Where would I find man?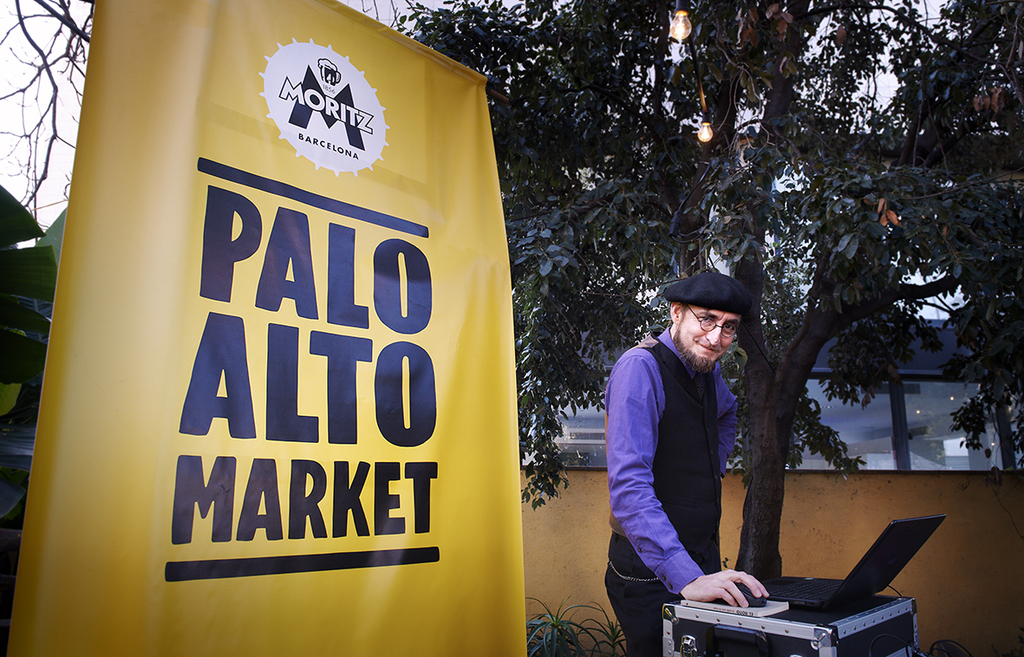
At [x1=608, y1=266, x2=801, y2=634].
